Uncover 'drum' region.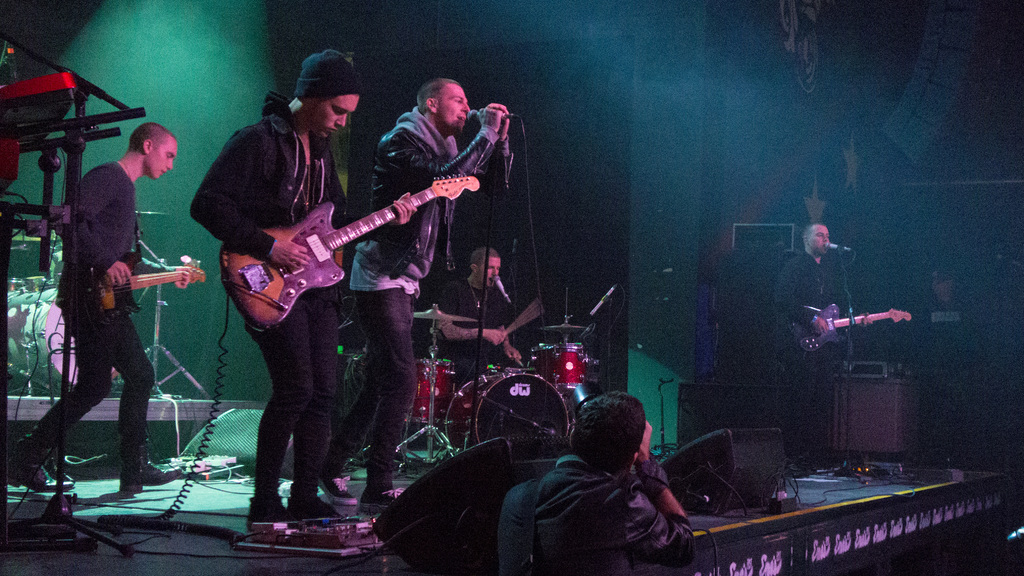
Uncovered: select_region(519, 341, 588, 391).
